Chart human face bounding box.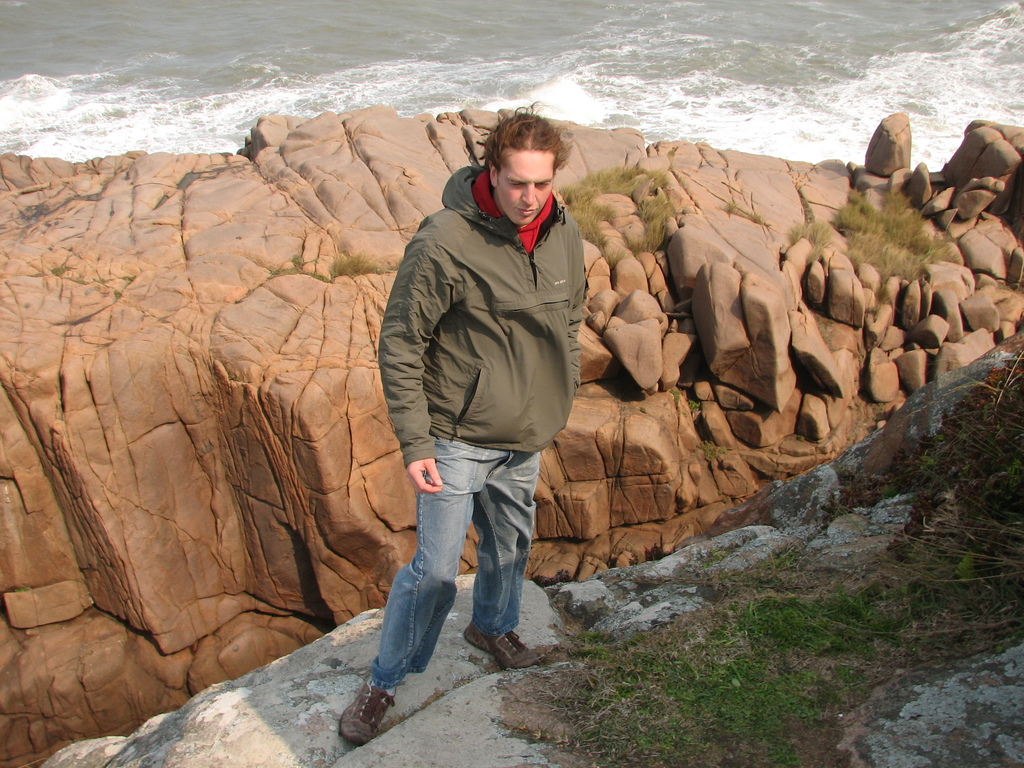
Charted: Rect(497, 147, 556, 224).
